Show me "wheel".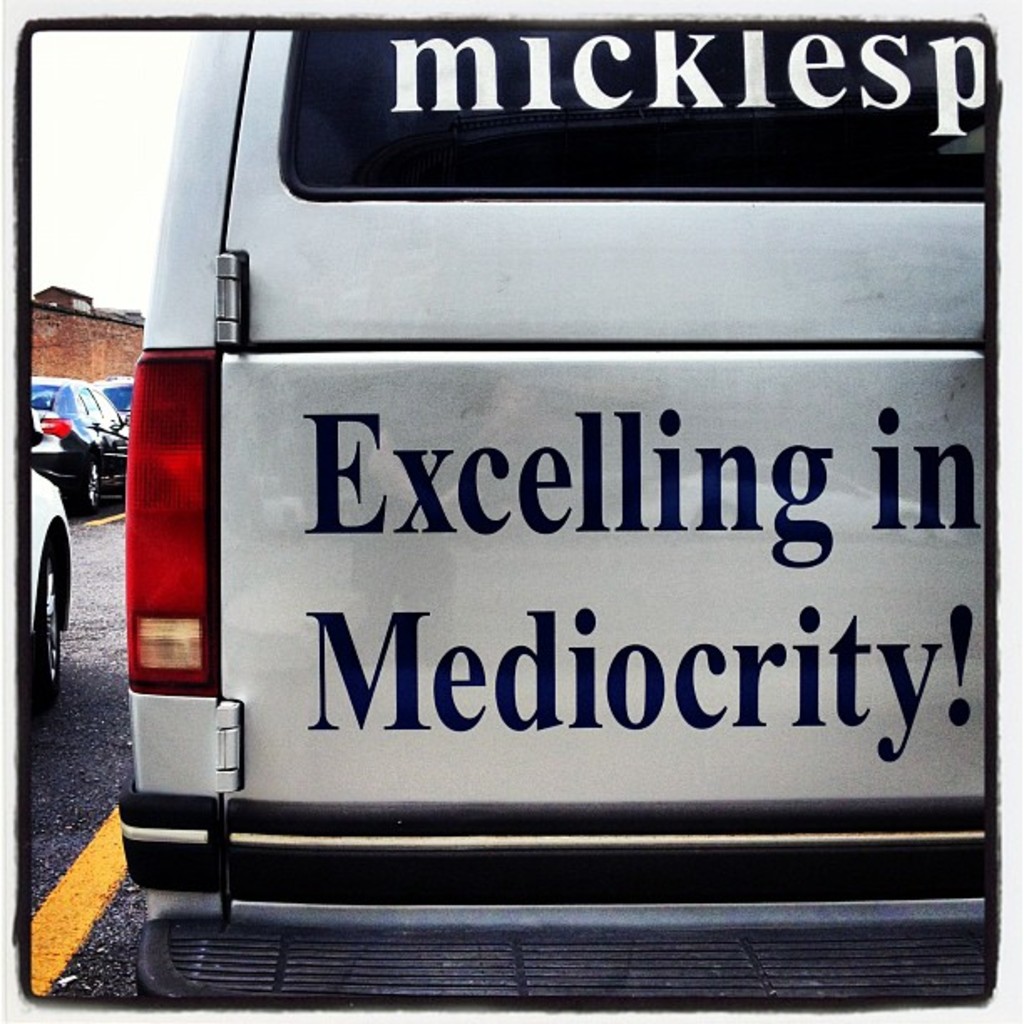
"wheel" is here: region(12, 500, 69, 740).
